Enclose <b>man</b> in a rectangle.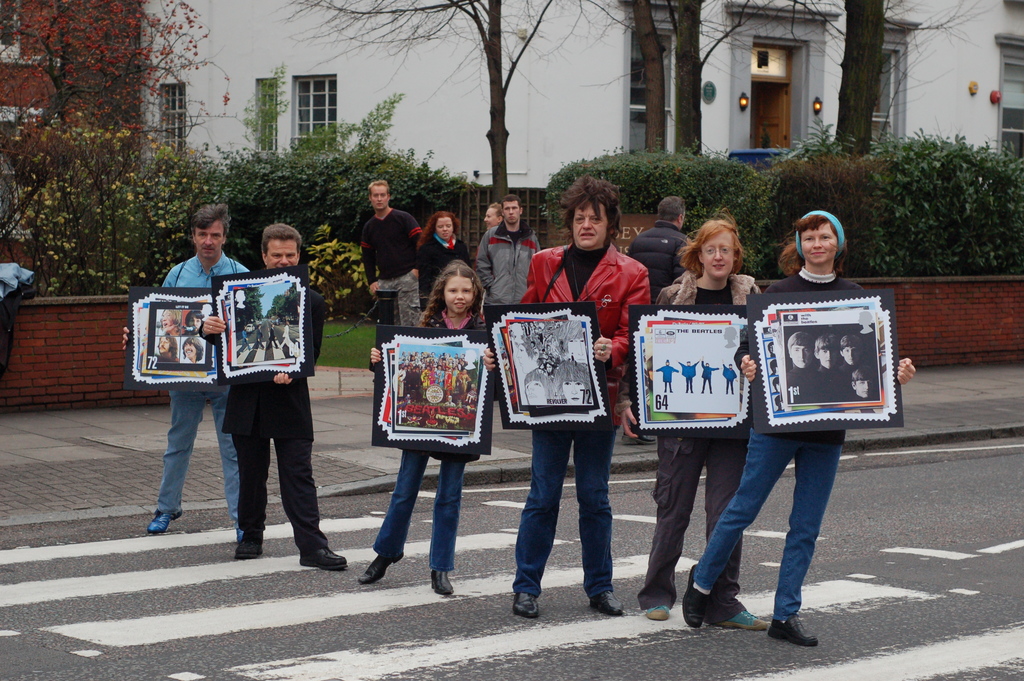
BBox(477, 196, 541, 309).
